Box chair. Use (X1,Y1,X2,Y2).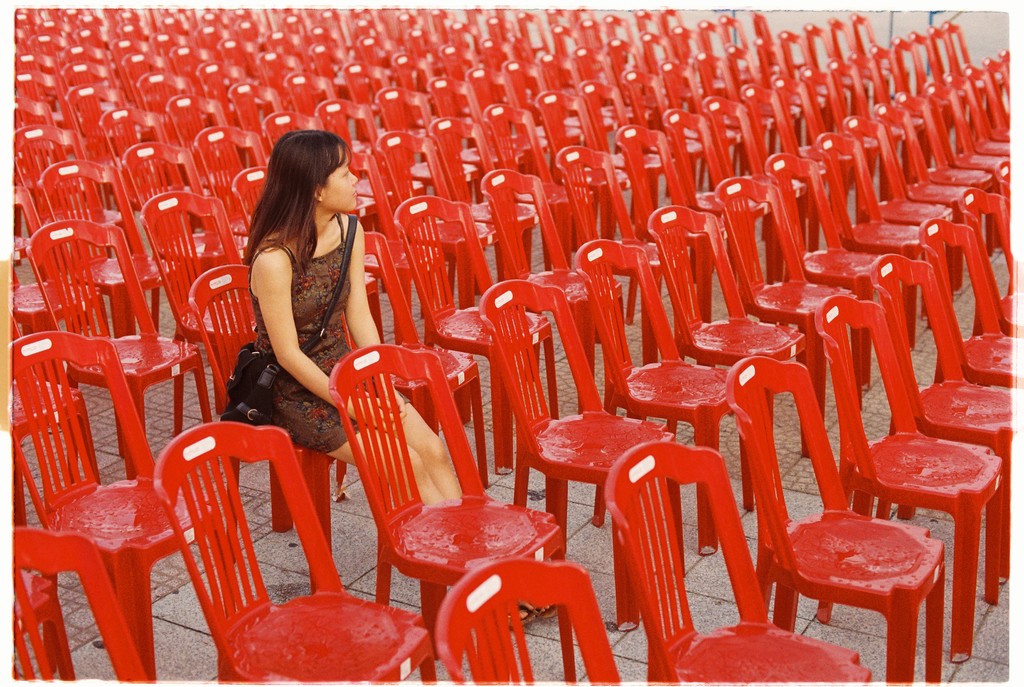
(980,56,1012,141).
